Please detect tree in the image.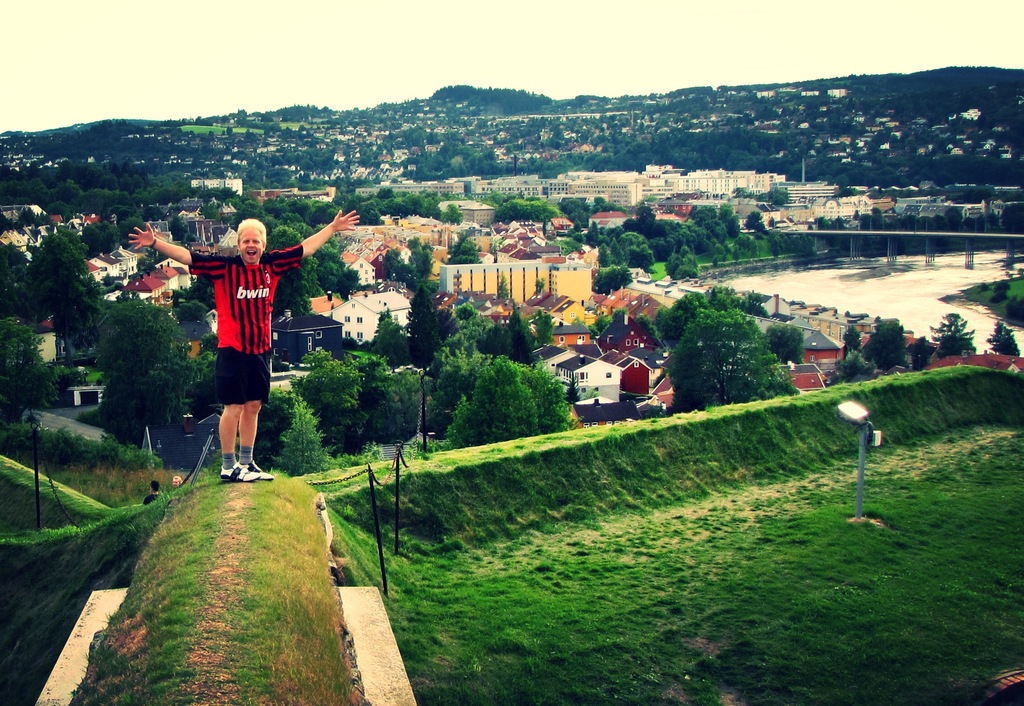
<region>758, 181, 790, 209</region>.
